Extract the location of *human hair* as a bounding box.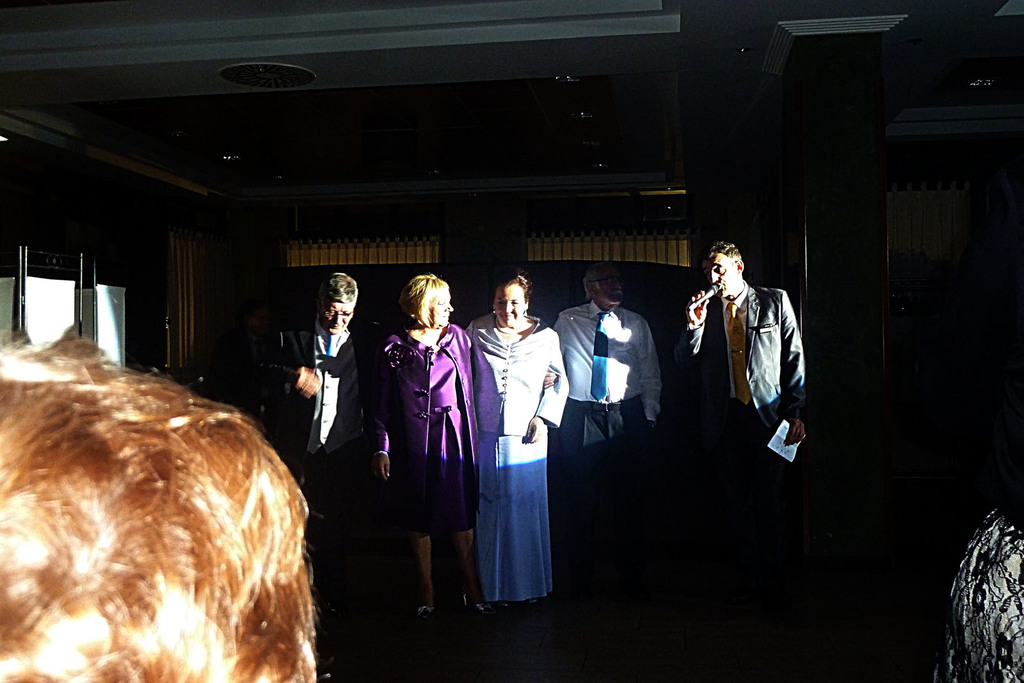
bbox=(3, 351, 317, 682).
